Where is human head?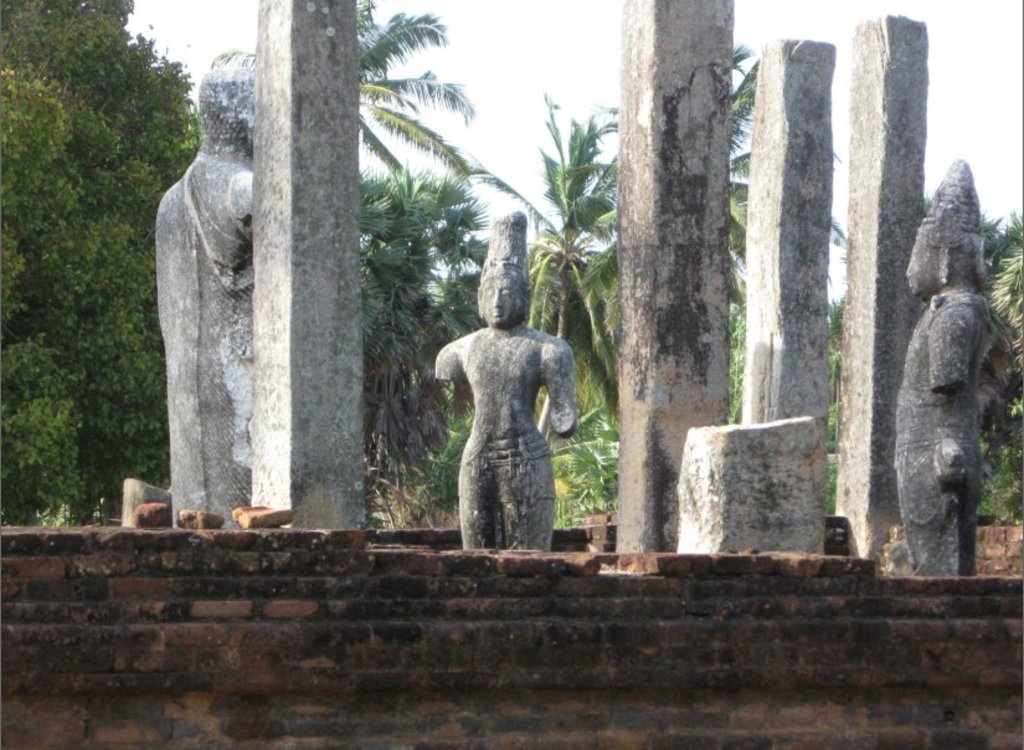
bbox(467, 241, 536, 343).
